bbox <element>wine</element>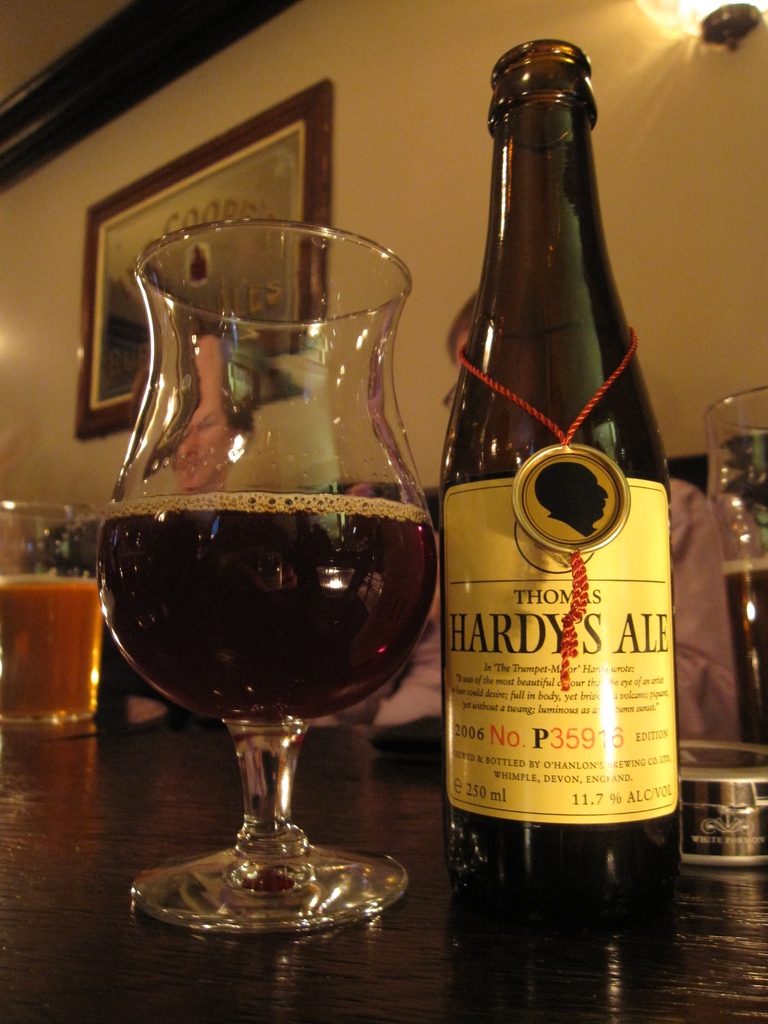
bbox=(101, 198, 447, 932)
